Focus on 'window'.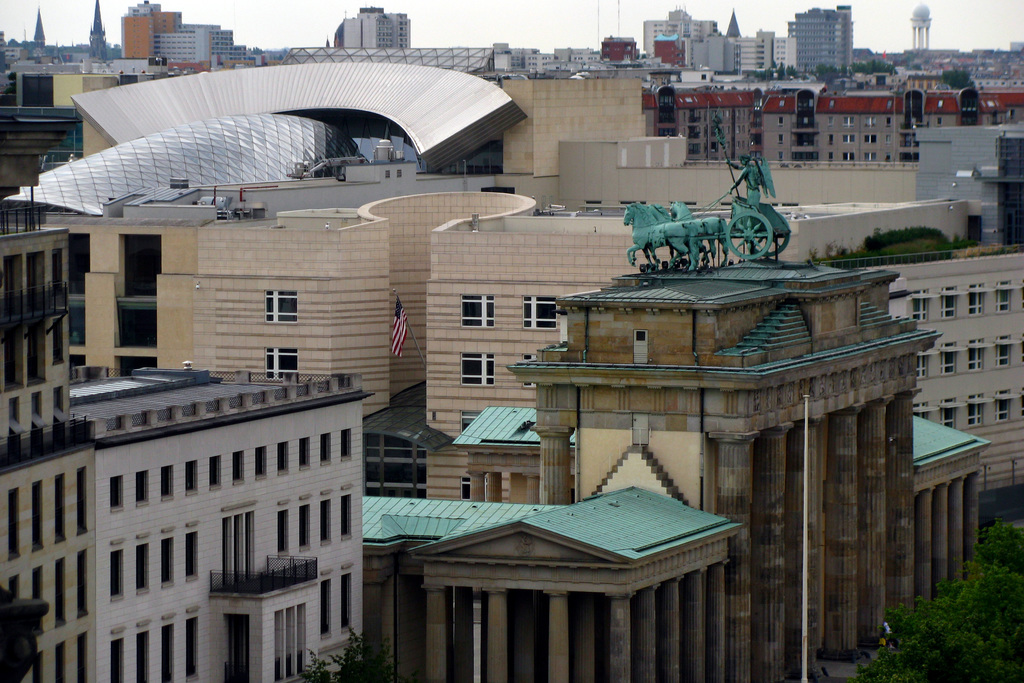
Focused at pyautogui.locateOnScreen(844, 153, 857, 161).
